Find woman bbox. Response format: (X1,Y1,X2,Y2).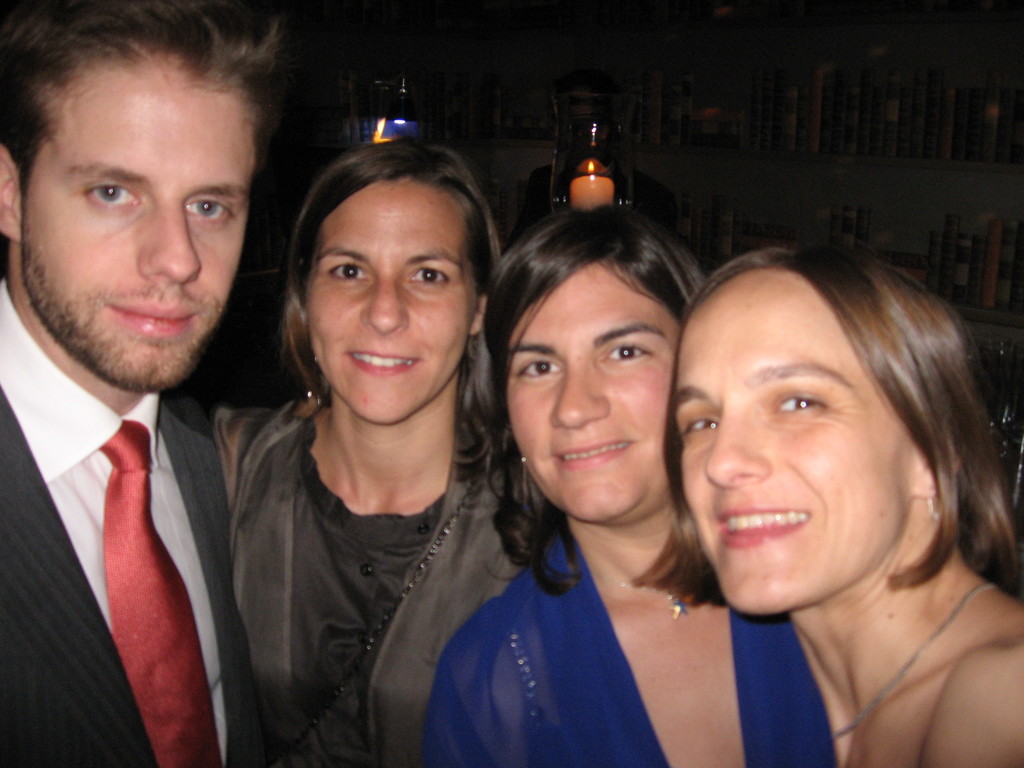
(634,243,1023,767).
